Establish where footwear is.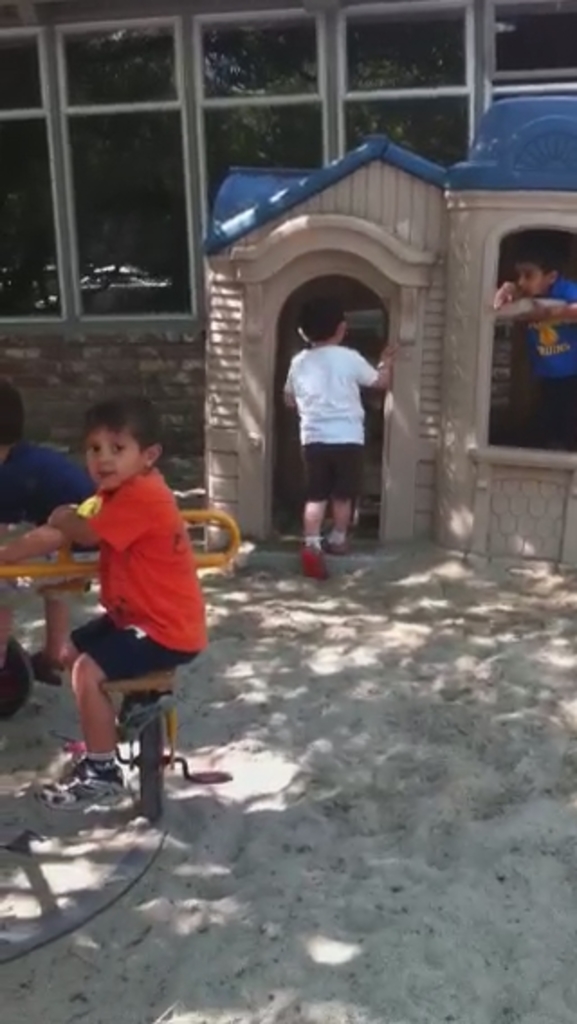
Established at box=[38, 754, 135, 813].
